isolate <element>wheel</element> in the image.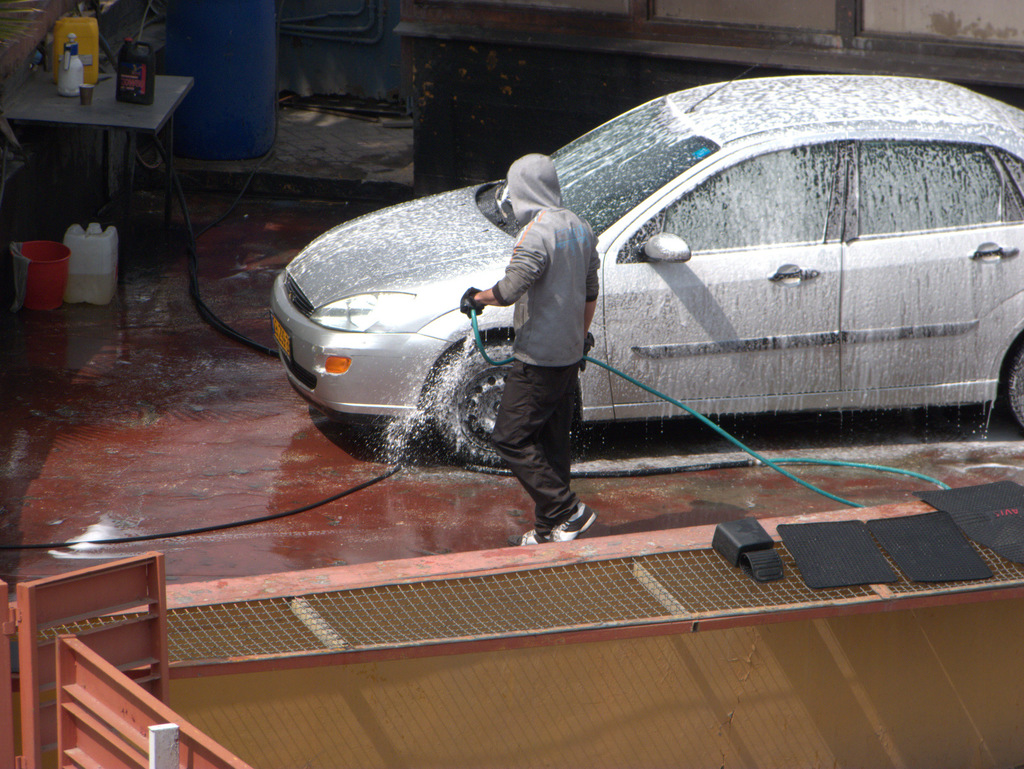
Isolated region: rect(413, 335, 525, 479).
